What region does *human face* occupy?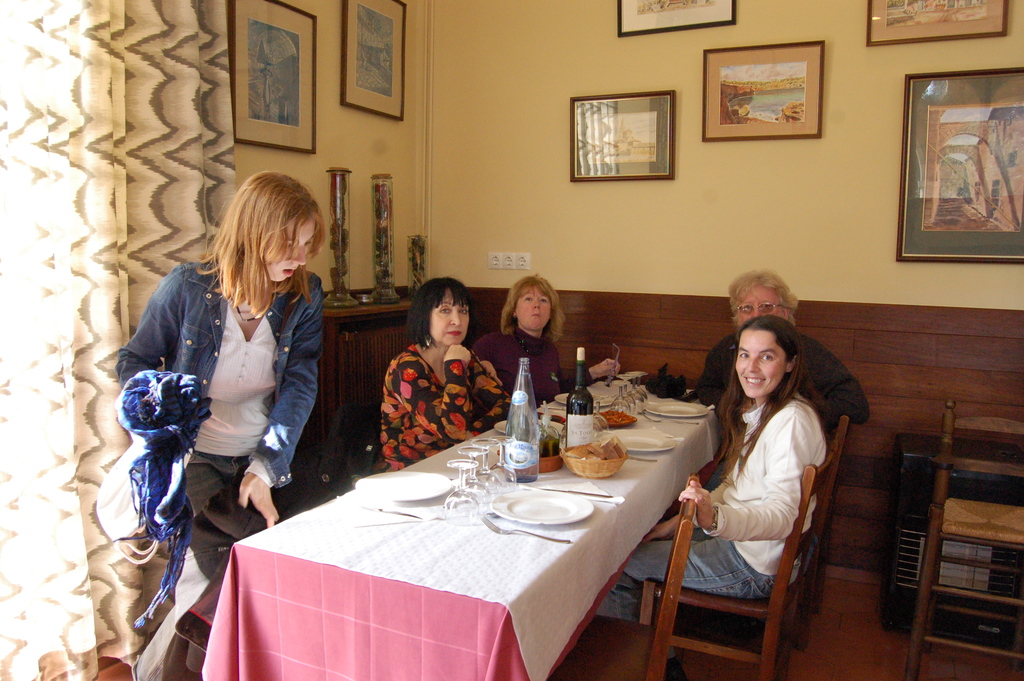
select_region(734, 329, 781, 395).
